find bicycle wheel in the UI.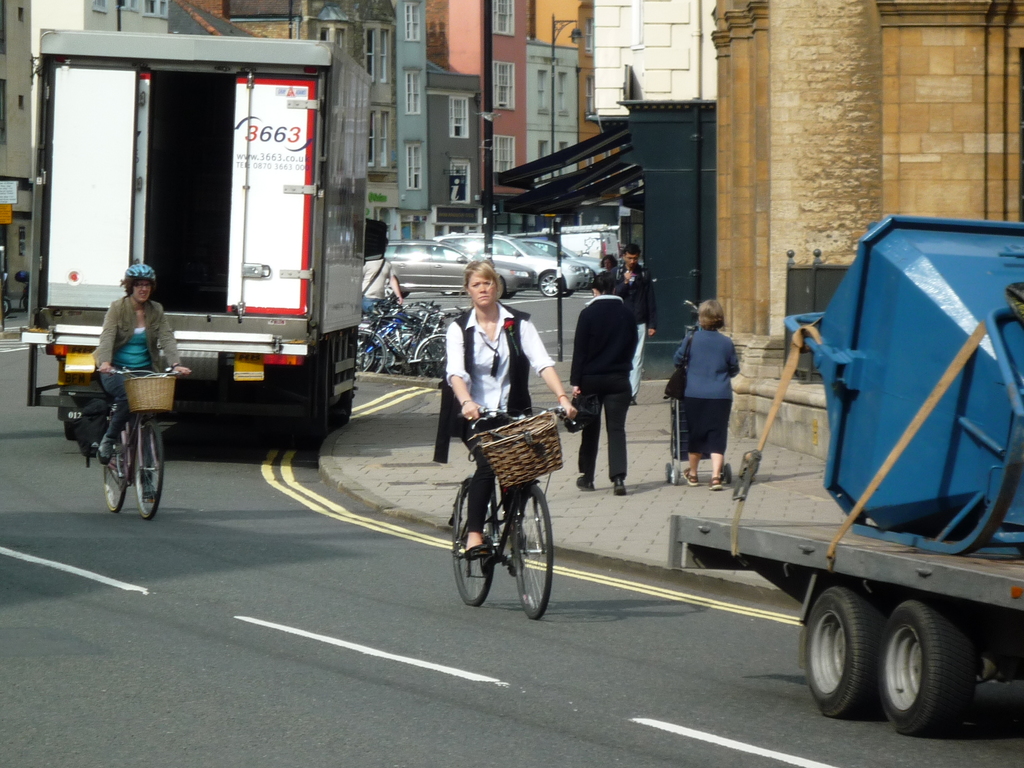
UI element at box(104, 433, 126, 509).
